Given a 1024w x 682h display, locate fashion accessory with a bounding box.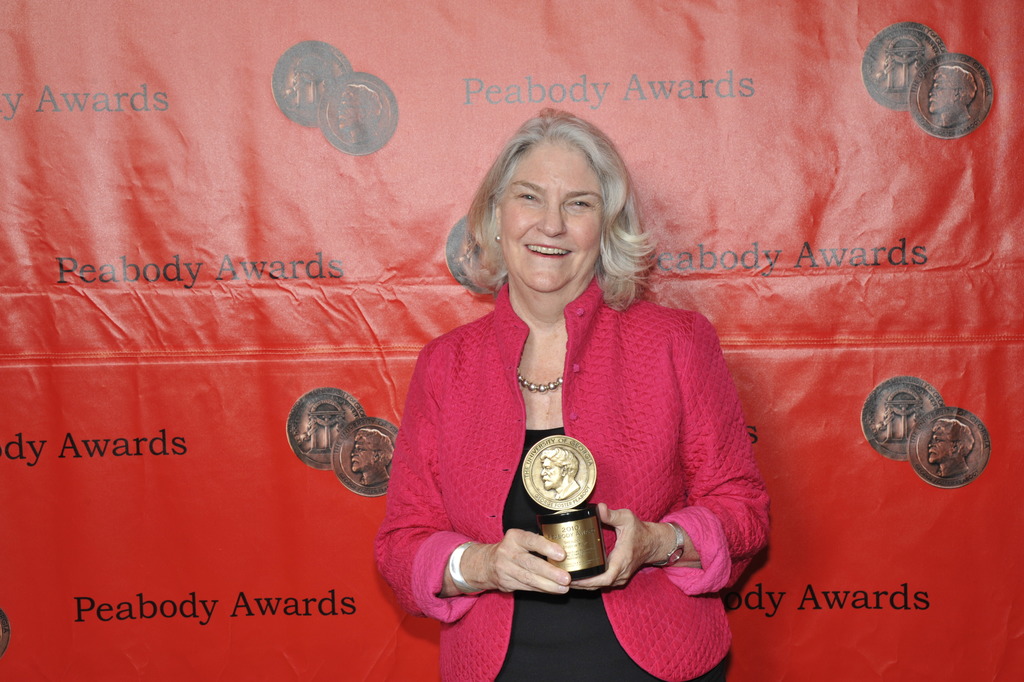
Located: BBox(655, 522, 688, 568).
